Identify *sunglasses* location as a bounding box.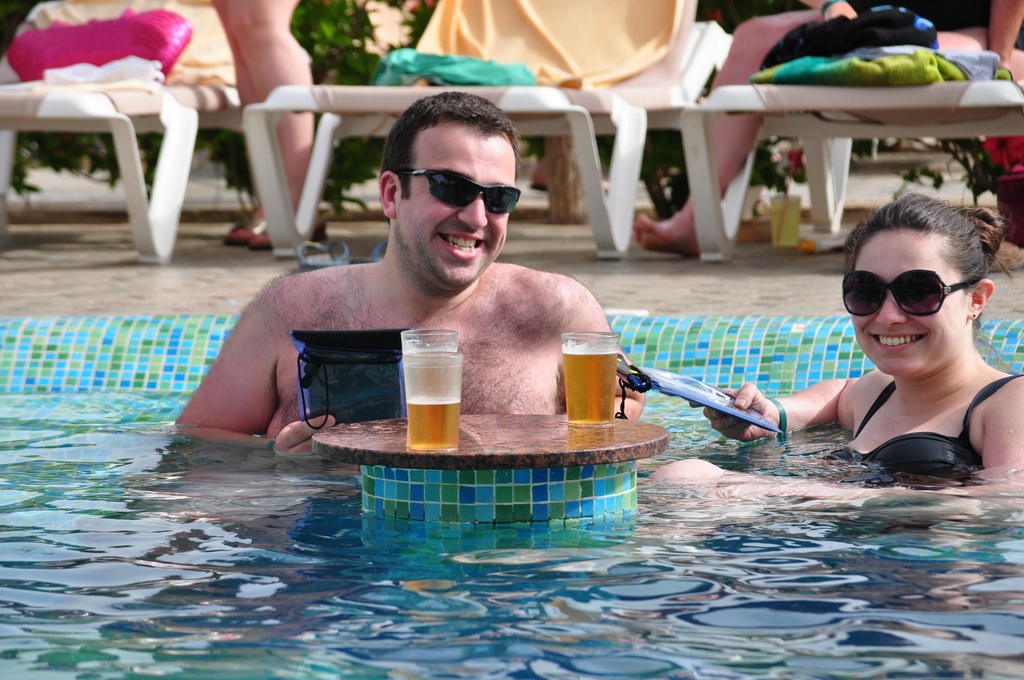
BBox(840, 268, 981, 318).
